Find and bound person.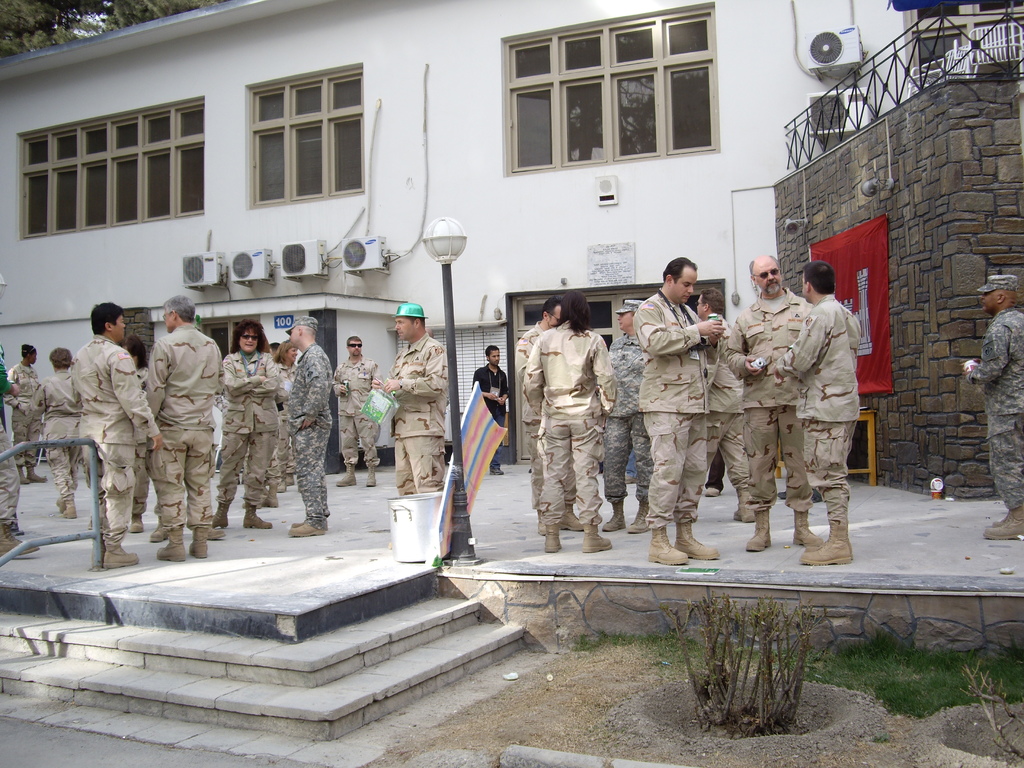
Bound: box(209, 324, 283, 532).
